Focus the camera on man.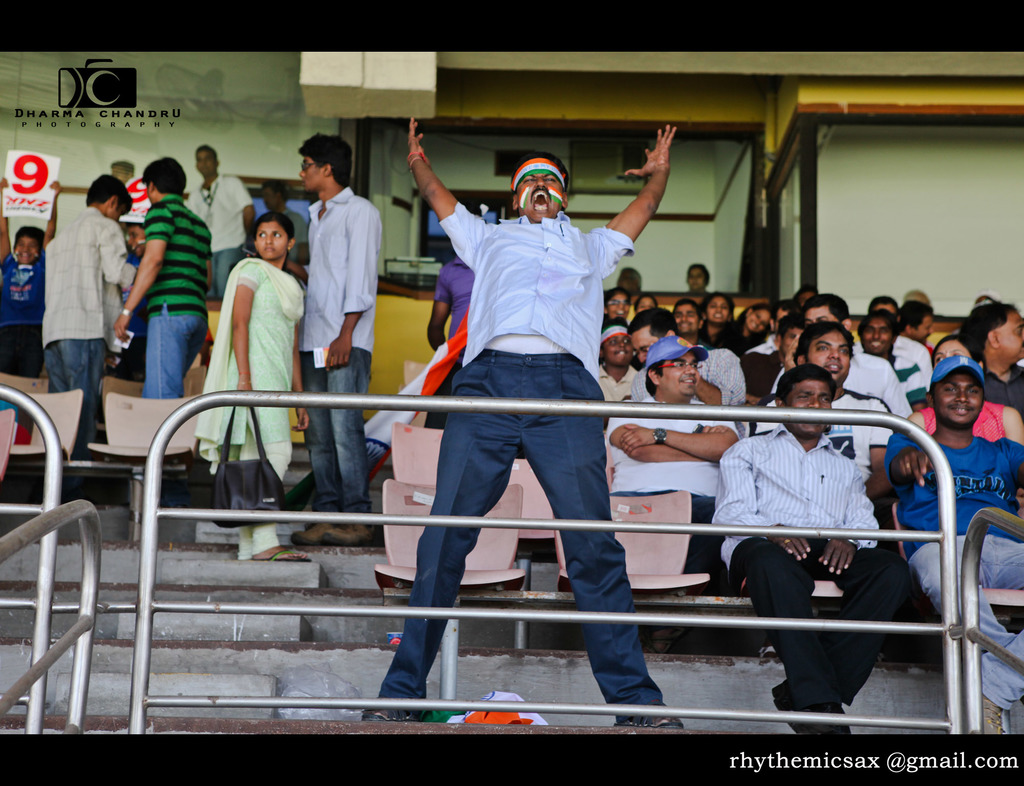
Focus region: 709, 366, 913, 741.
